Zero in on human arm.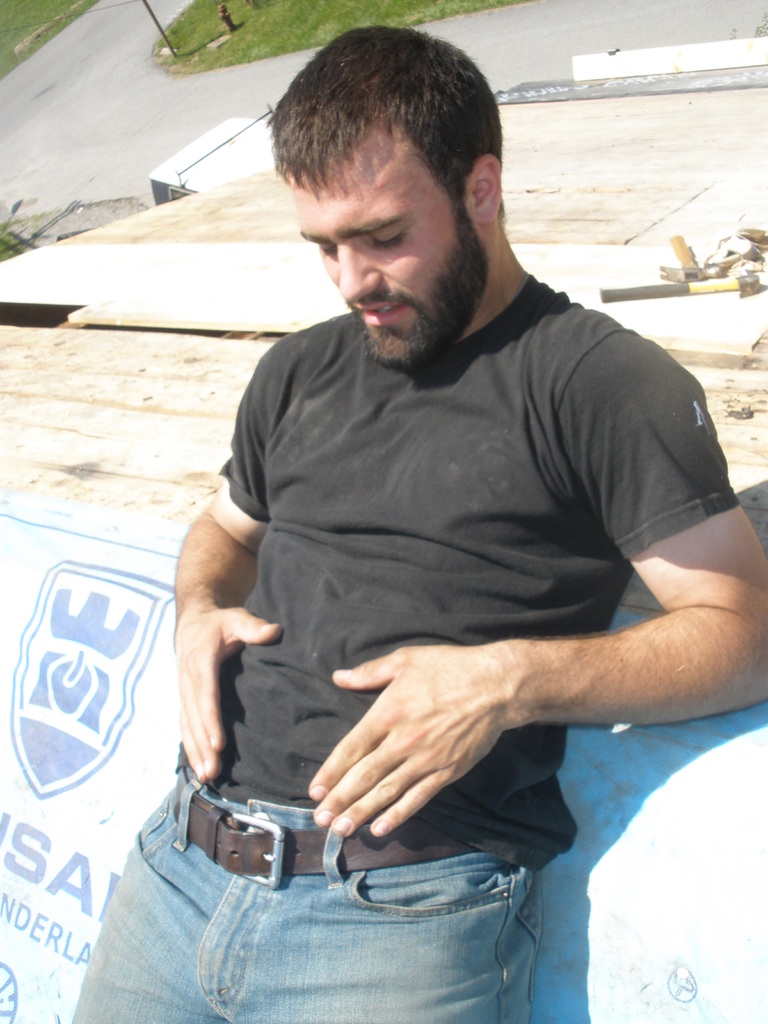
Zeroed in: <bbox>310, 603, 767, 840</bbox>.
